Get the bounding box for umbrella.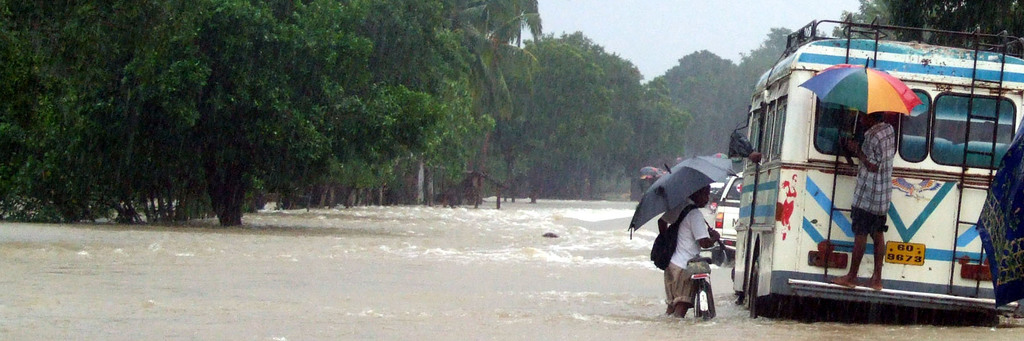
x1=622, y1=155, x2=735, y2=237.
